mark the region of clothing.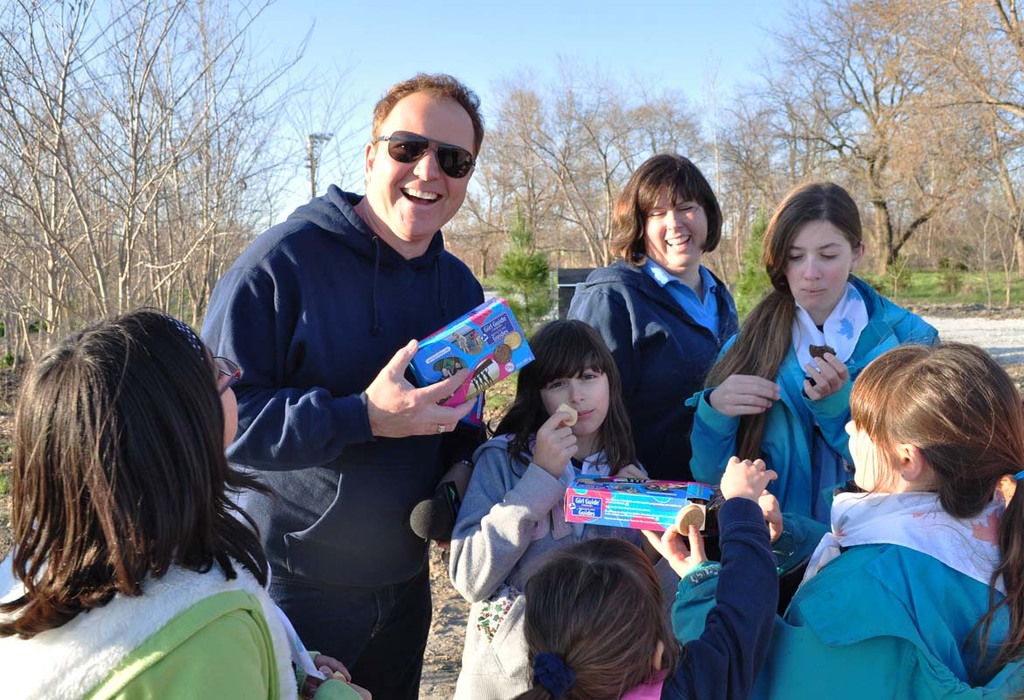
Region: Rect(260, 560, 429, 699).
